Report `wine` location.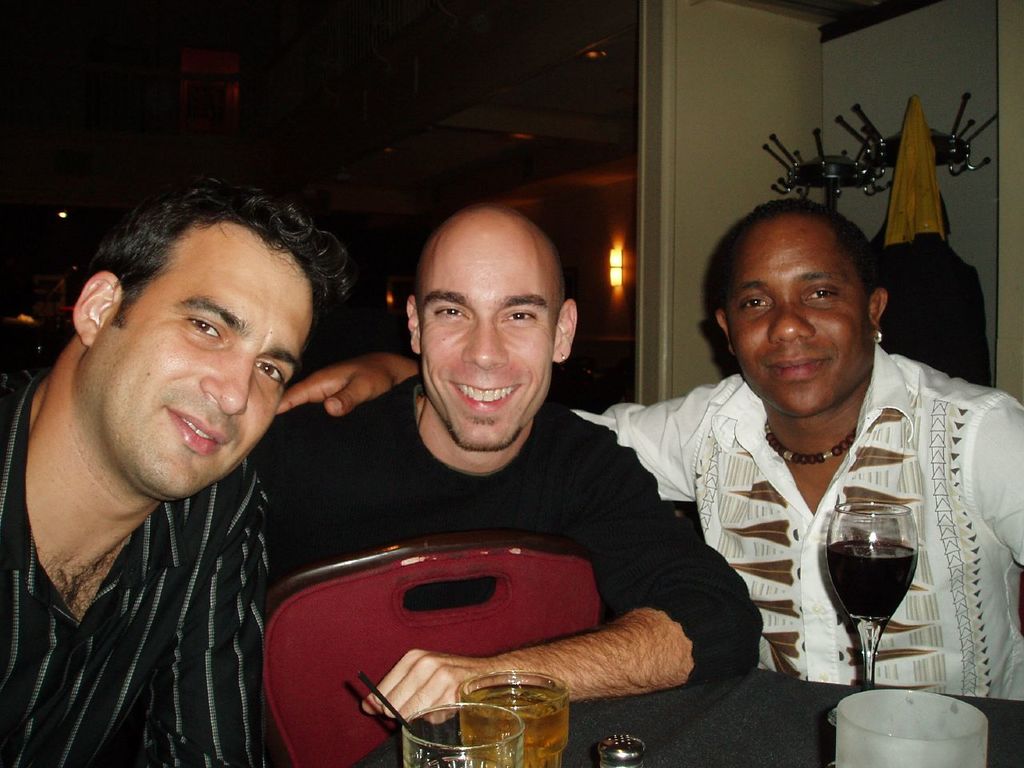
Report: [x1=826, y1=490, x2=922, y2=682].
